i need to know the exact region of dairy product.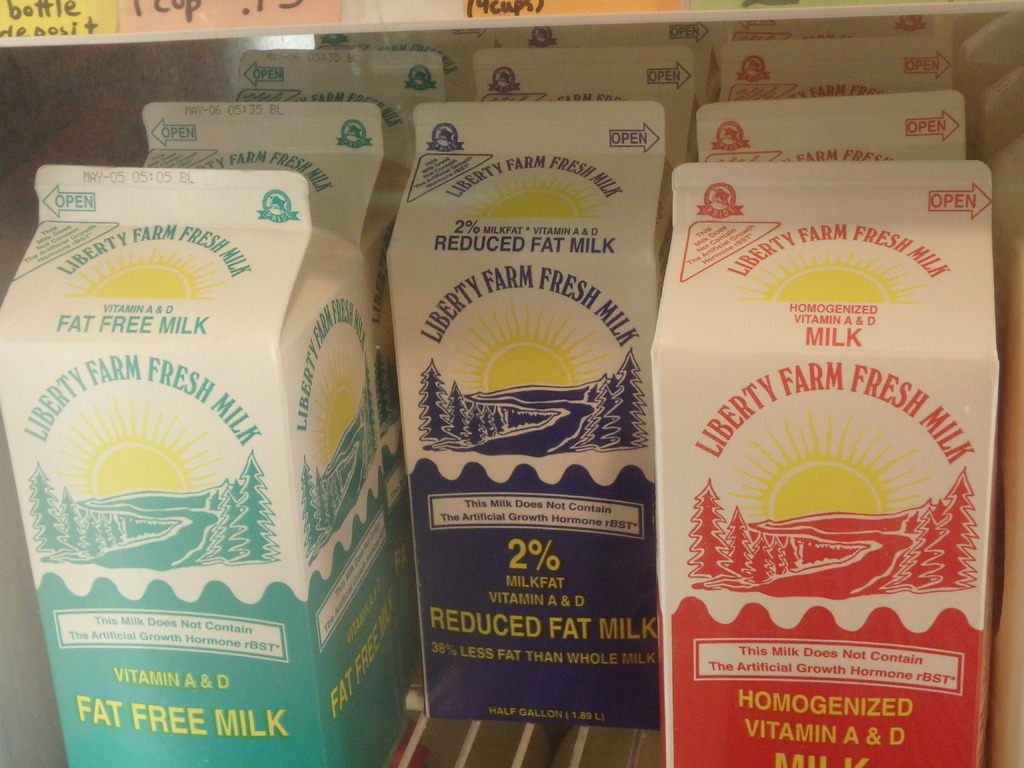
Region: (left=650, top=164, right=998, bottom=762).
